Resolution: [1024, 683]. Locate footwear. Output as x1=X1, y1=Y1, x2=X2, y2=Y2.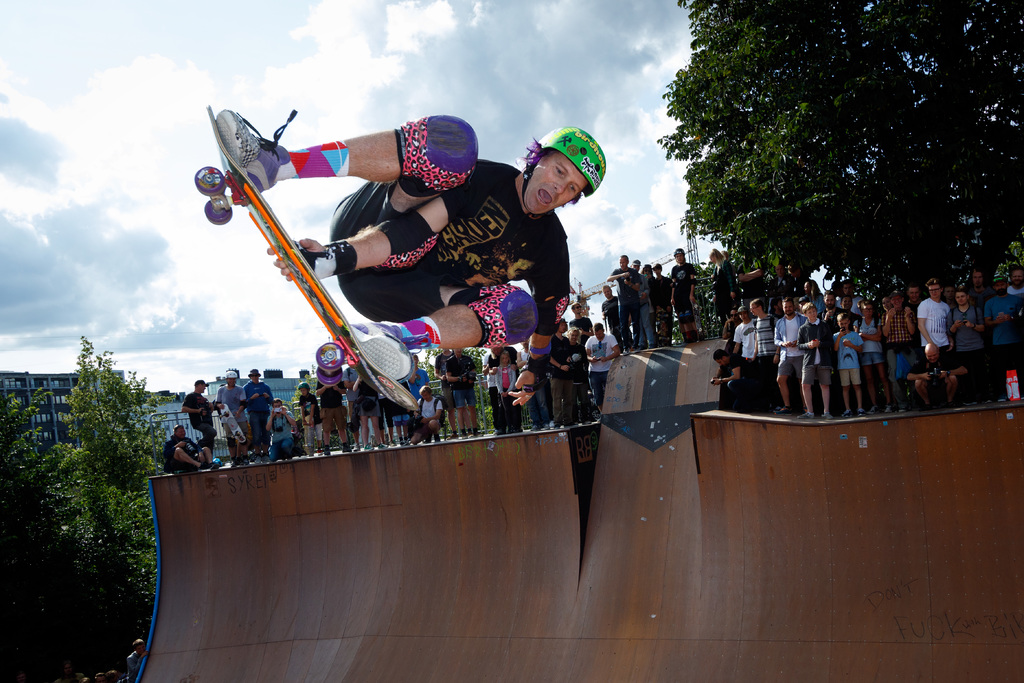
x1=215, y1=101, x2=297, y2=197.
